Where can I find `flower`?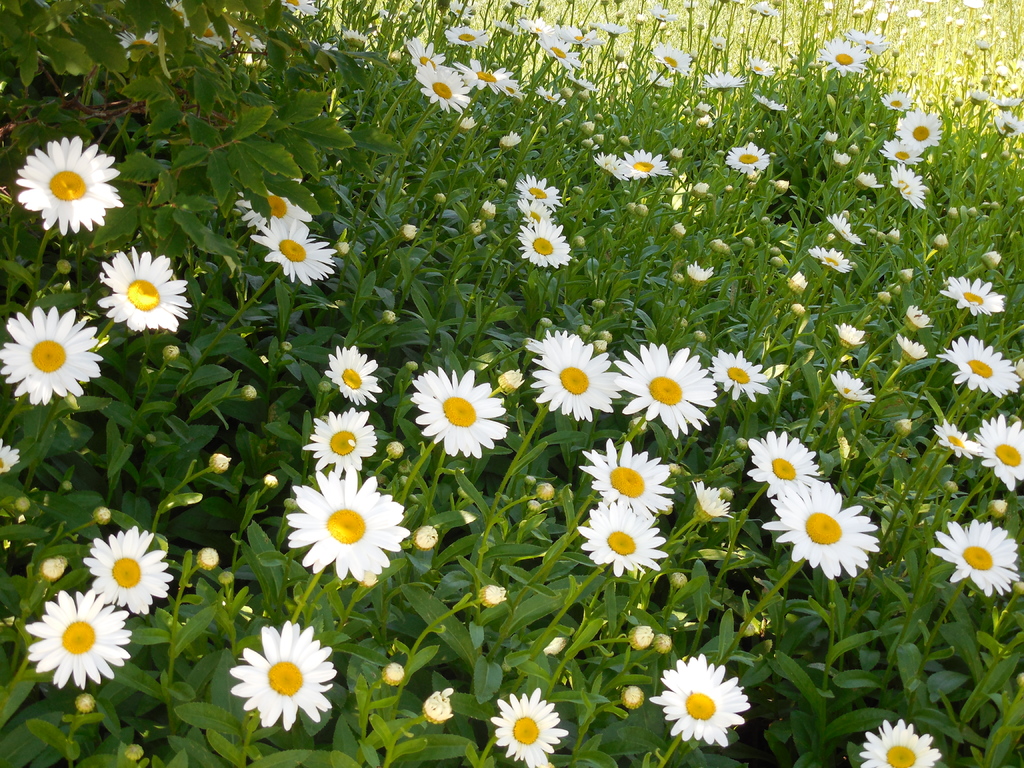
You can find it at detection(877, 91, 907, 109).
